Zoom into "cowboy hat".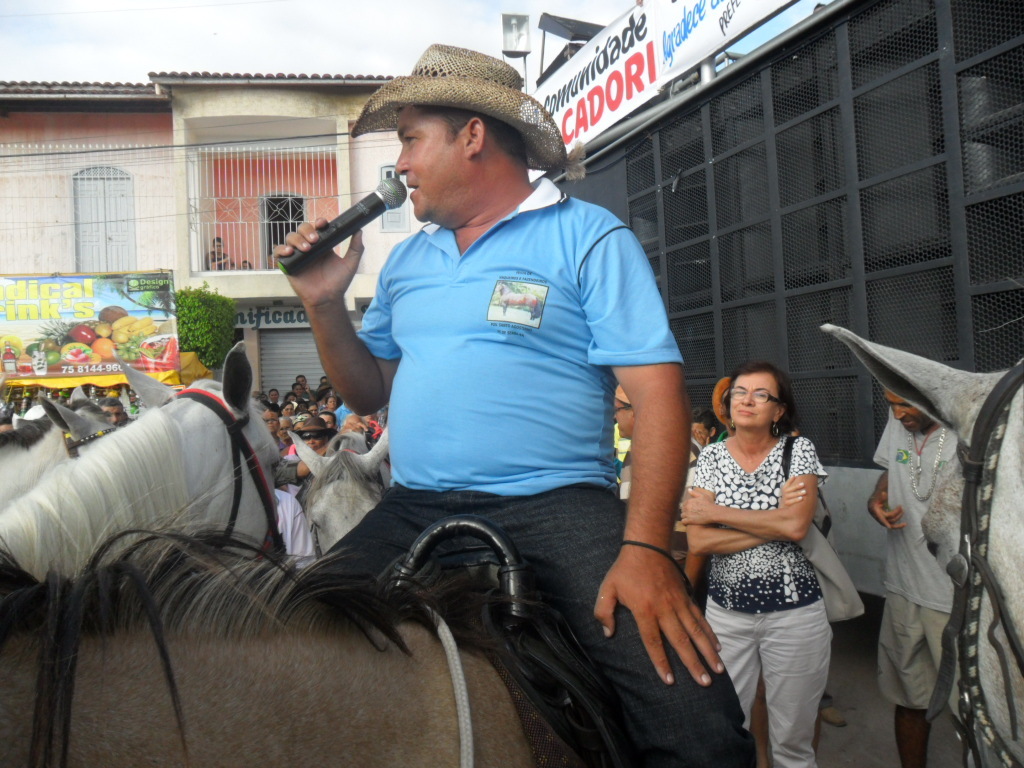
Zoom target: [x1=352, y1=42, x2=568, y2=169].
